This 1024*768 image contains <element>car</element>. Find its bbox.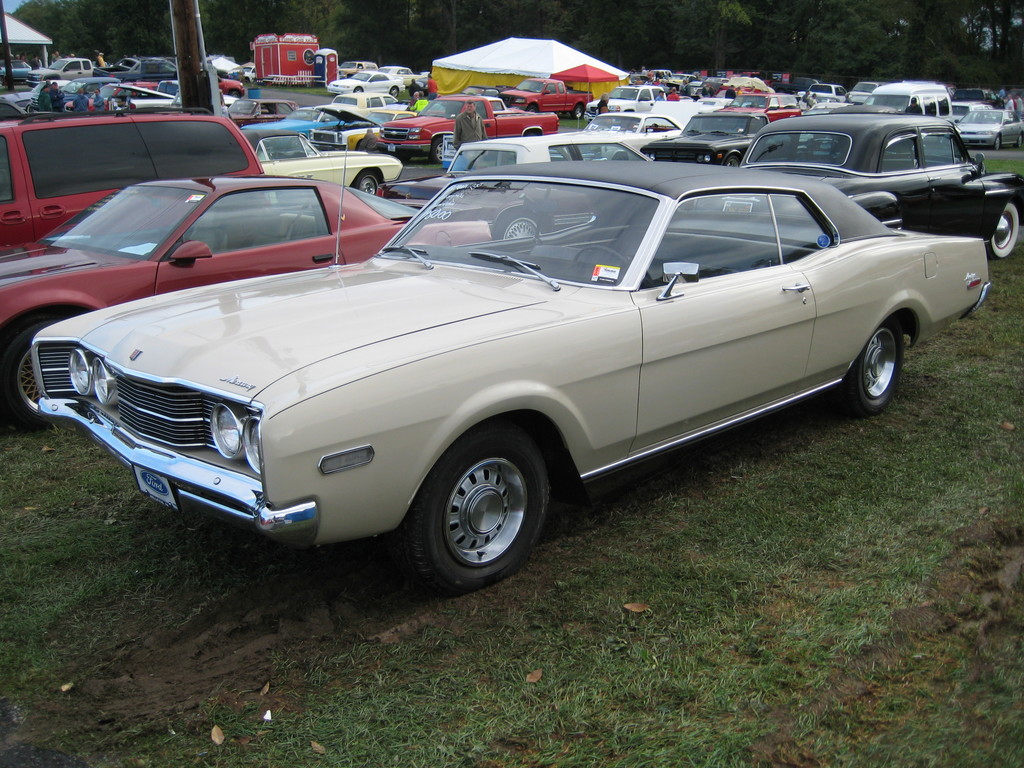
locate(381, 88, 559, 163).
